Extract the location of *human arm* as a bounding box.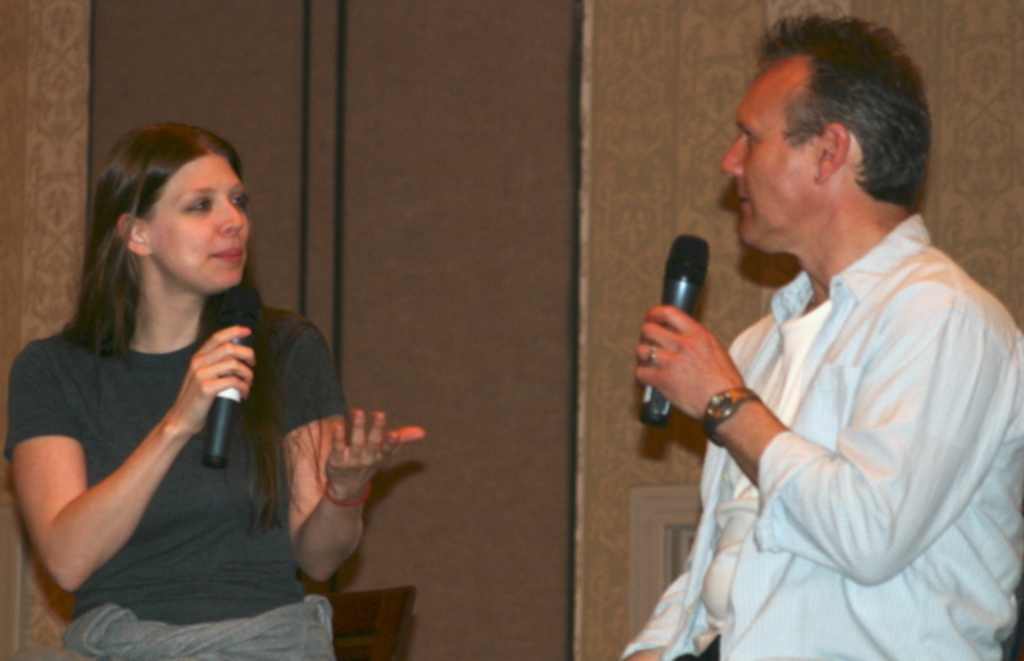
{"left": 35, "top": 272, "right": 240, "bottom": 605}.
